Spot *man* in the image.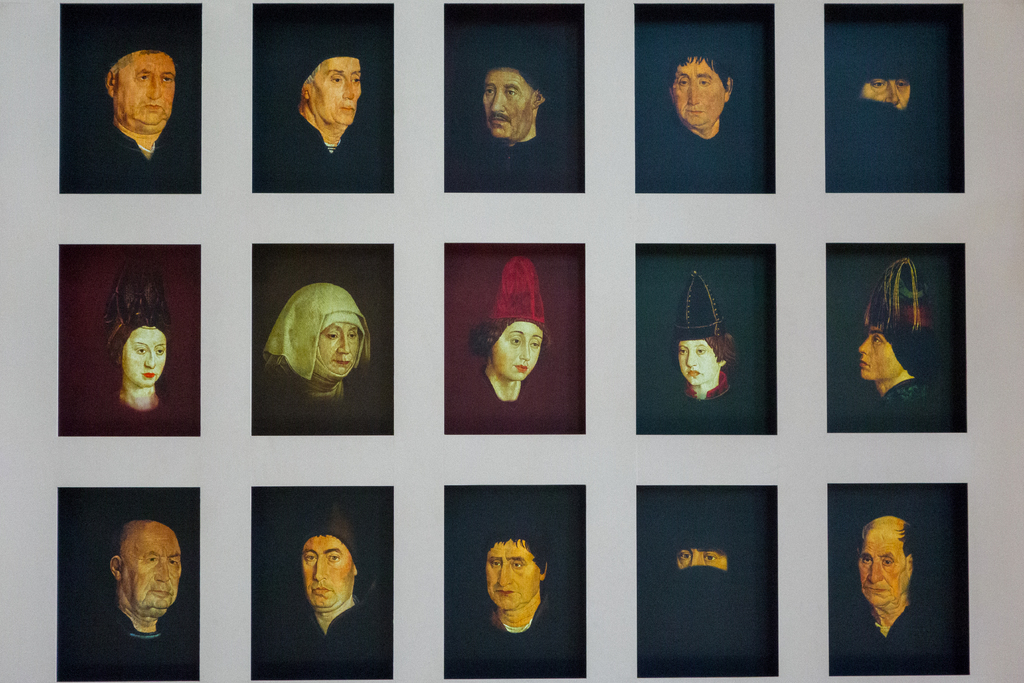
*man* found at x1=444, y1=525, x2=582, y2=682.
